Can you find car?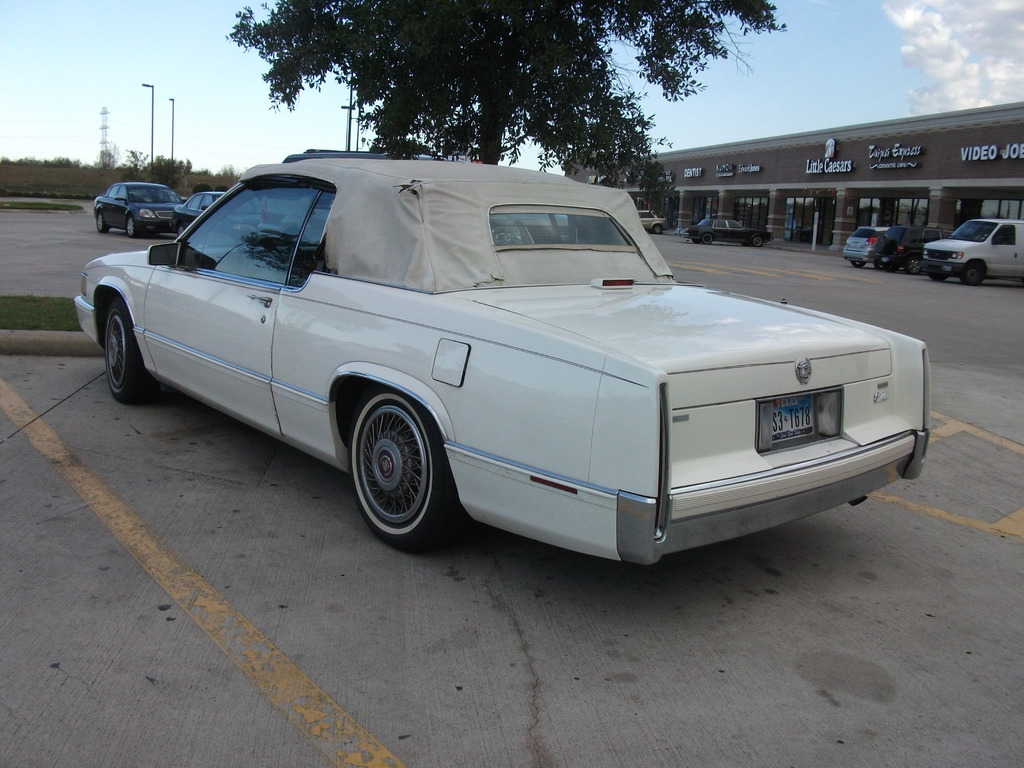
Yes, bounding box: [left=673, top=212, right=782, bottom=248].
